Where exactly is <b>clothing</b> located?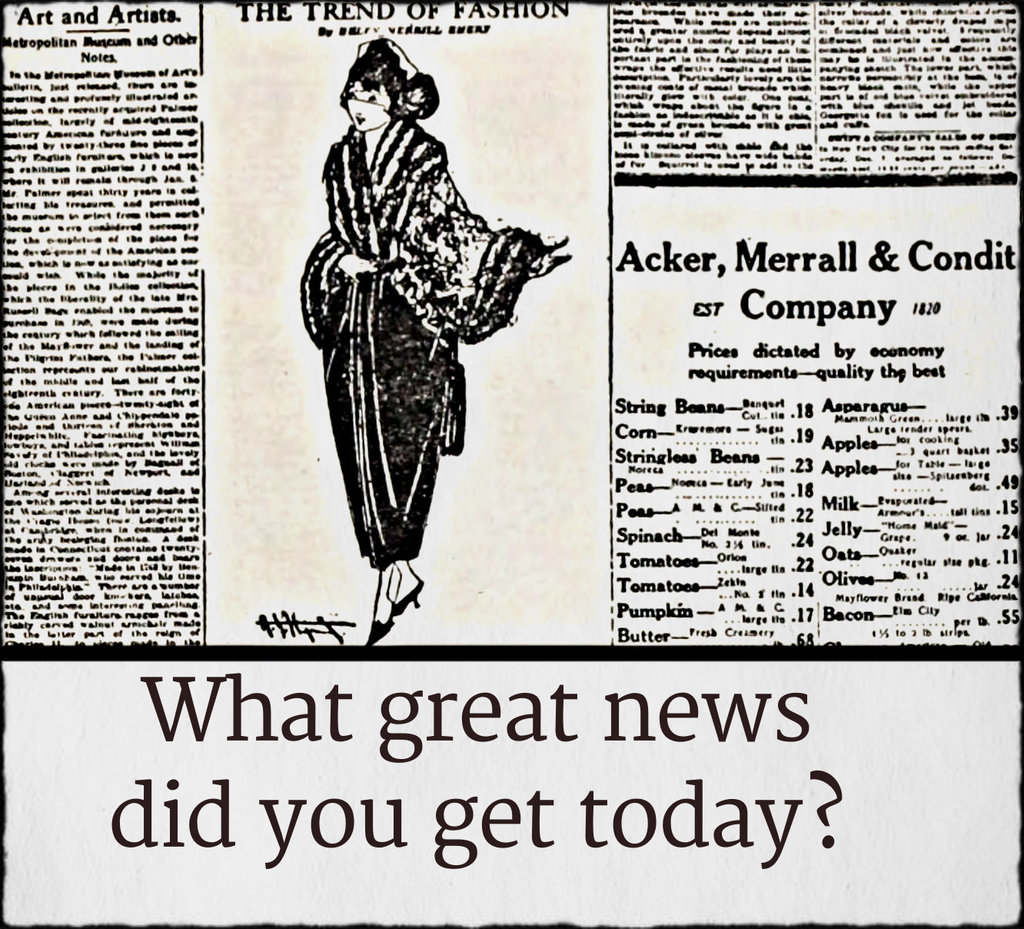
Its bounding box is [295, 107, 557, 503].
